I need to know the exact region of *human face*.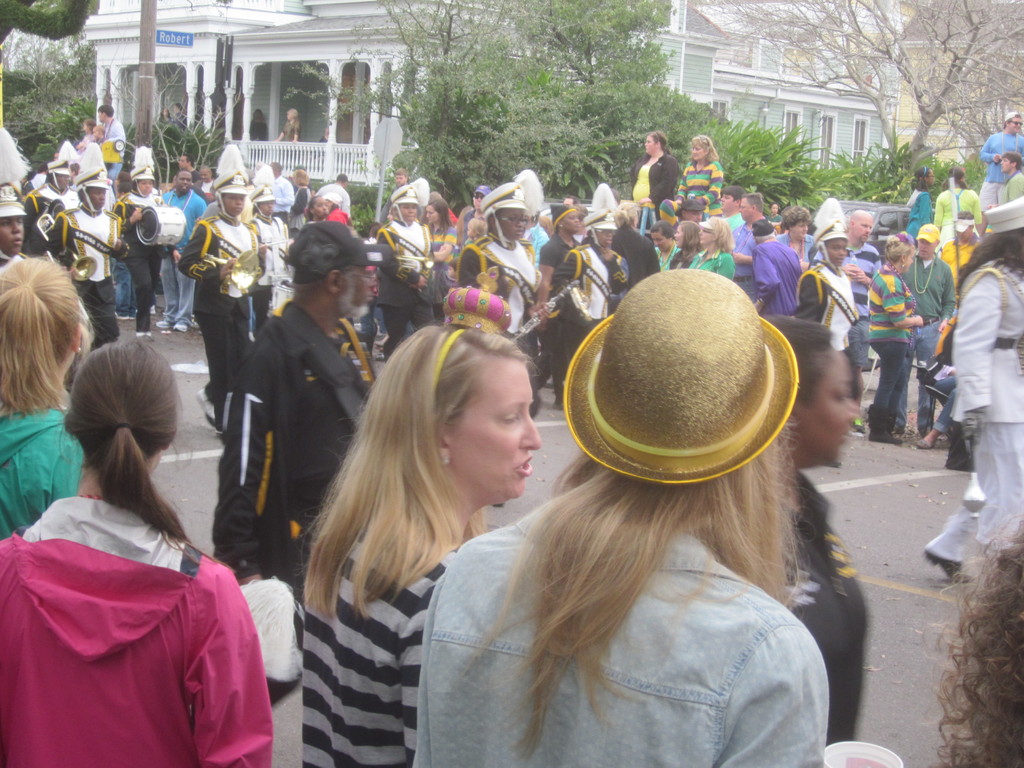
Region: [x1=340, y1=262, x2=375, y2=316].
